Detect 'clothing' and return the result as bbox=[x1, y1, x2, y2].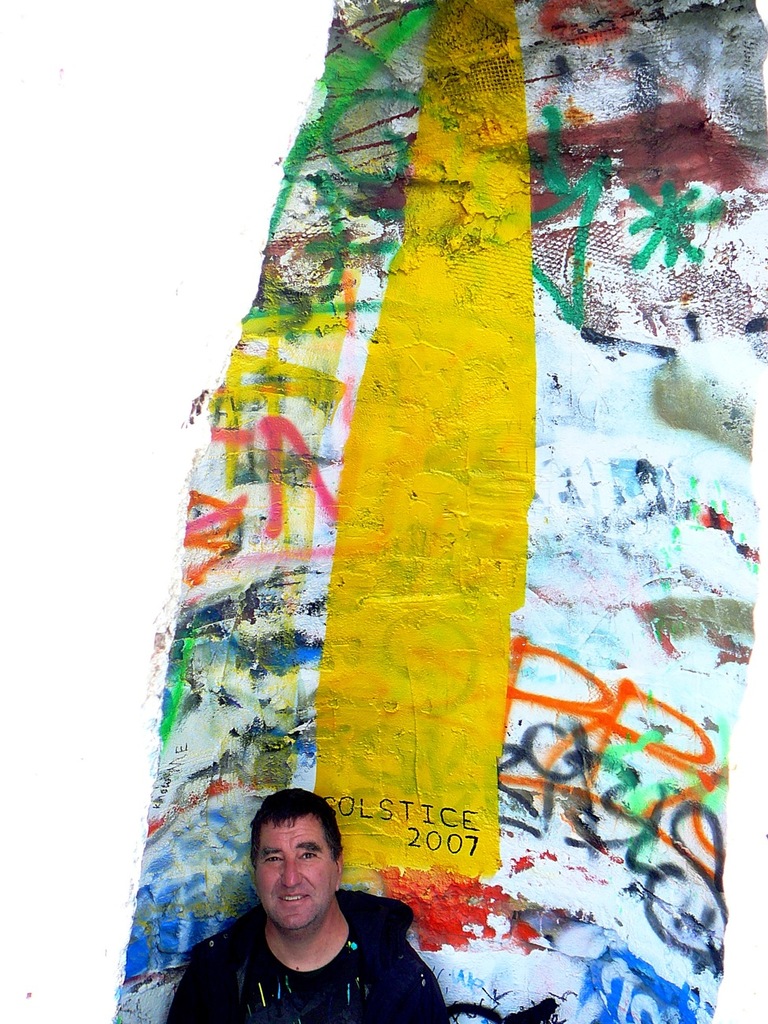
bbox=[169, 889, 452, 1023].
